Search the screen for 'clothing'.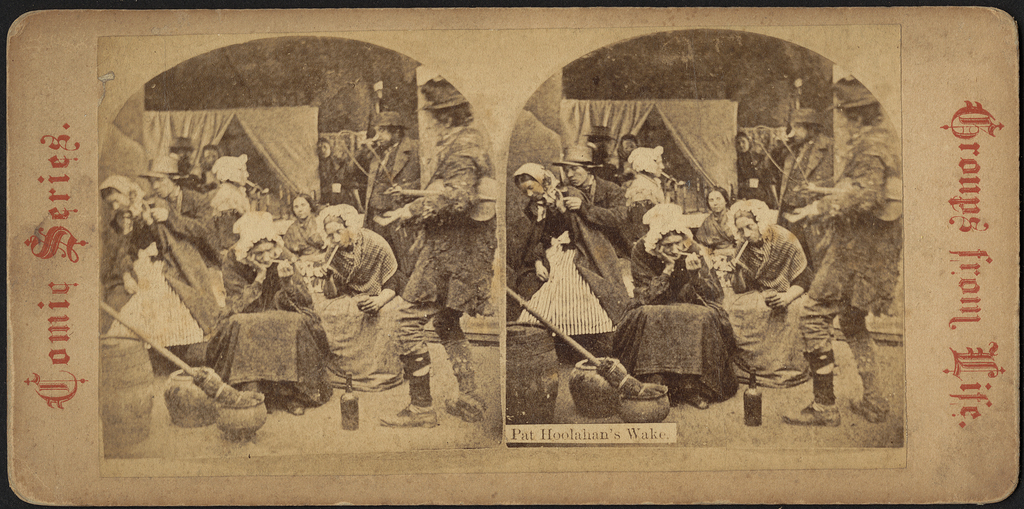
Found at {"left": 152, "top": 186, "right": 205, "bottom": 226}.
